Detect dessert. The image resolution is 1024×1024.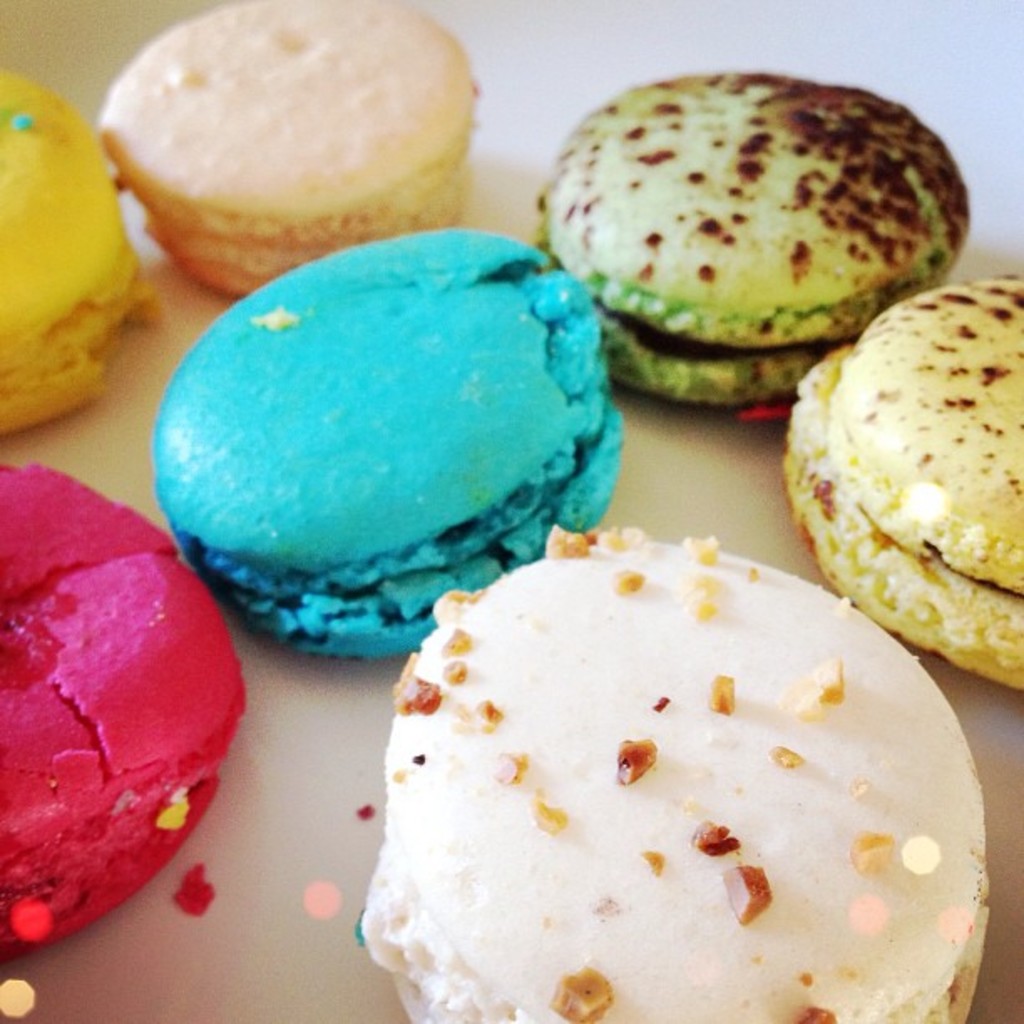
rect(783, 273, 1022, 686).
